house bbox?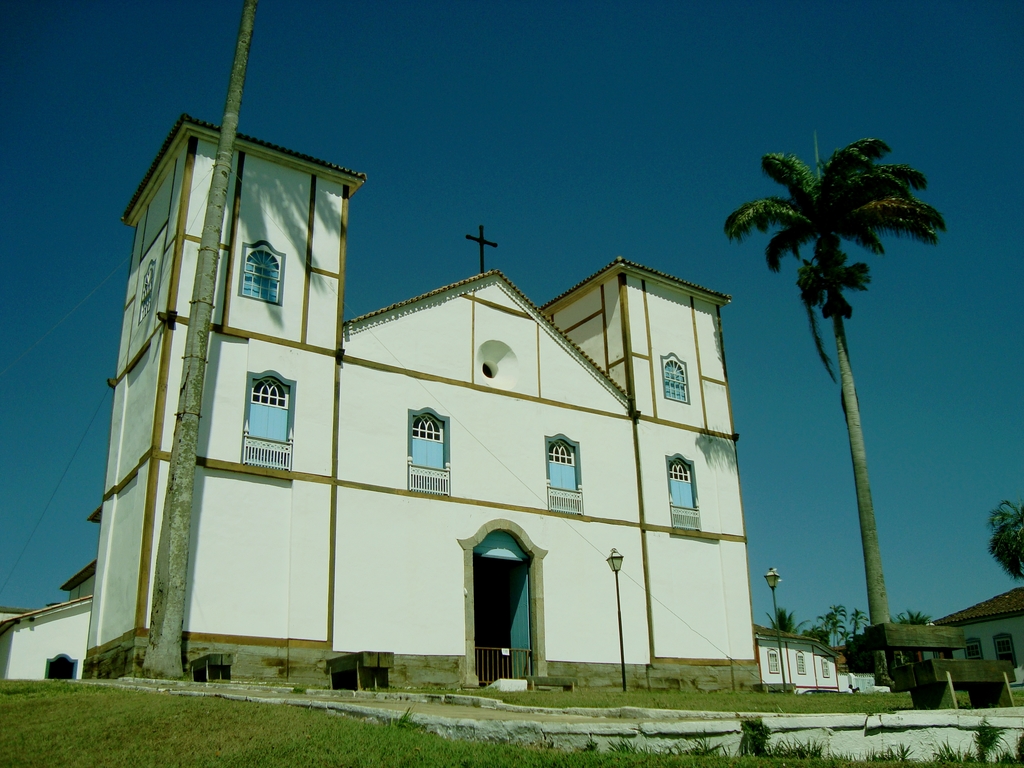
0,111,764,691
